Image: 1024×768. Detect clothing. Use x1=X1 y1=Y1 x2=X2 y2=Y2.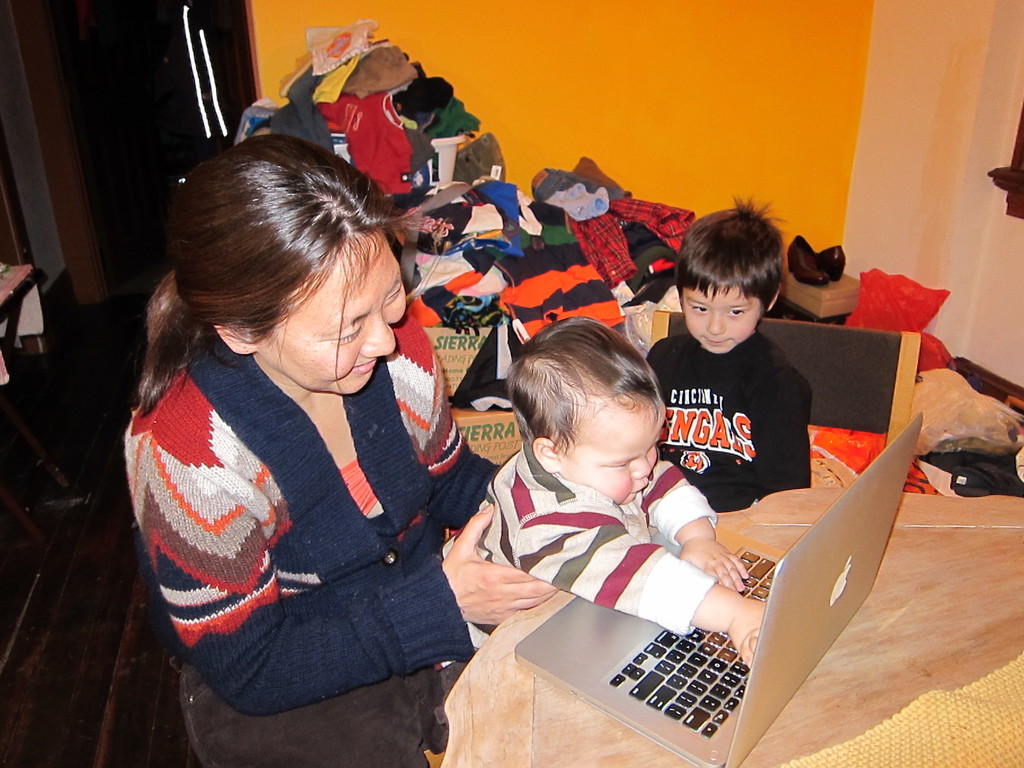
x1=122 y1=327 x2=561 y2=756.
